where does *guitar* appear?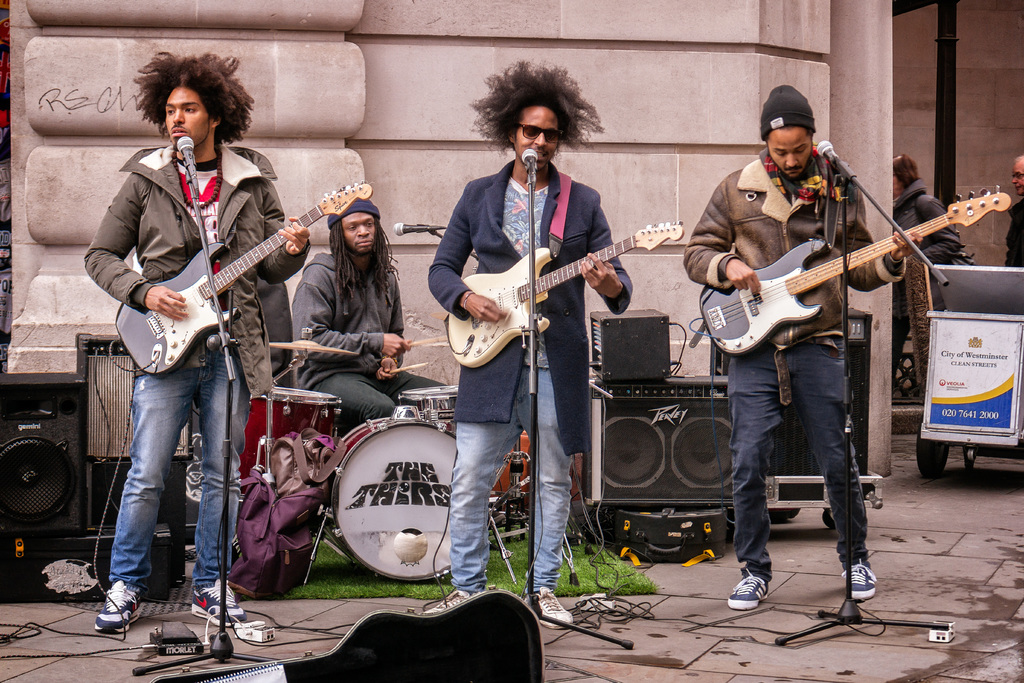
Appears at bbox(696, 186, 1005, 354).
